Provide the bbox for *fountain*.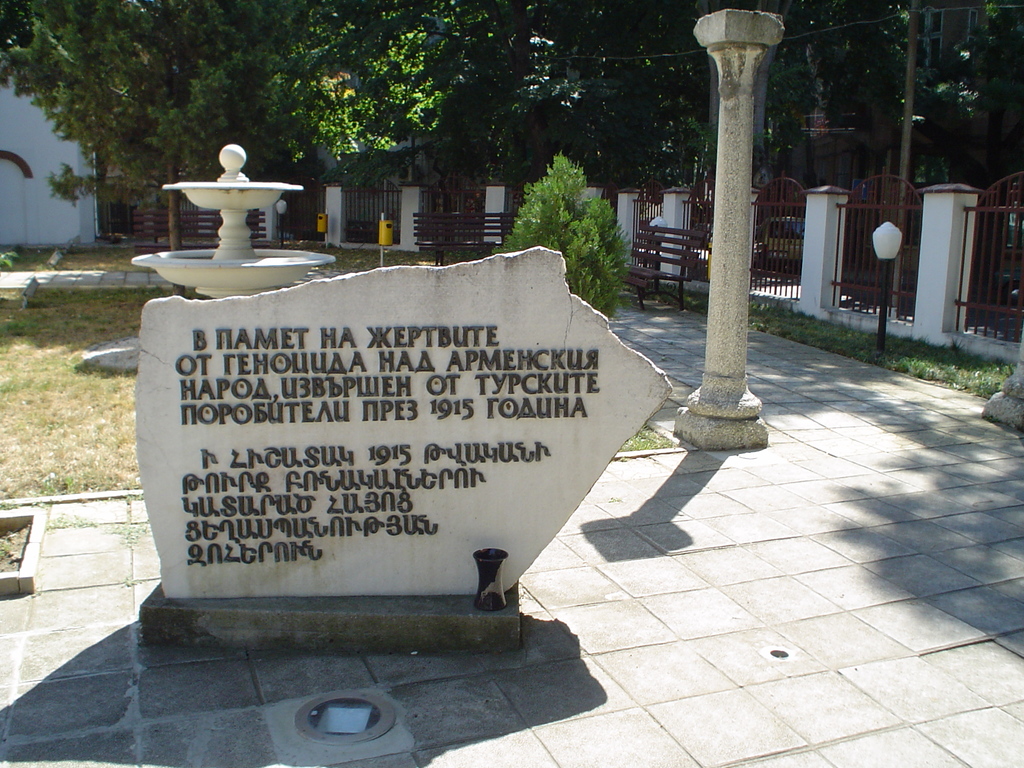
<box>123,131,346,291</box>.
